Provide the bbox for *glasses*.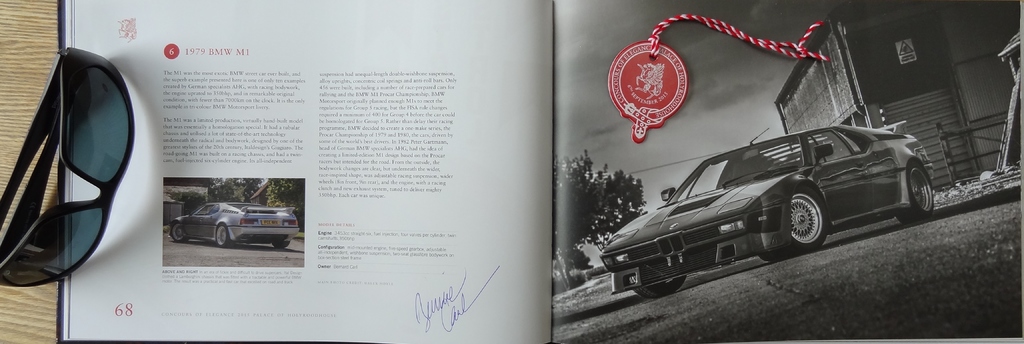
crop(0, 49, 136, 293).
